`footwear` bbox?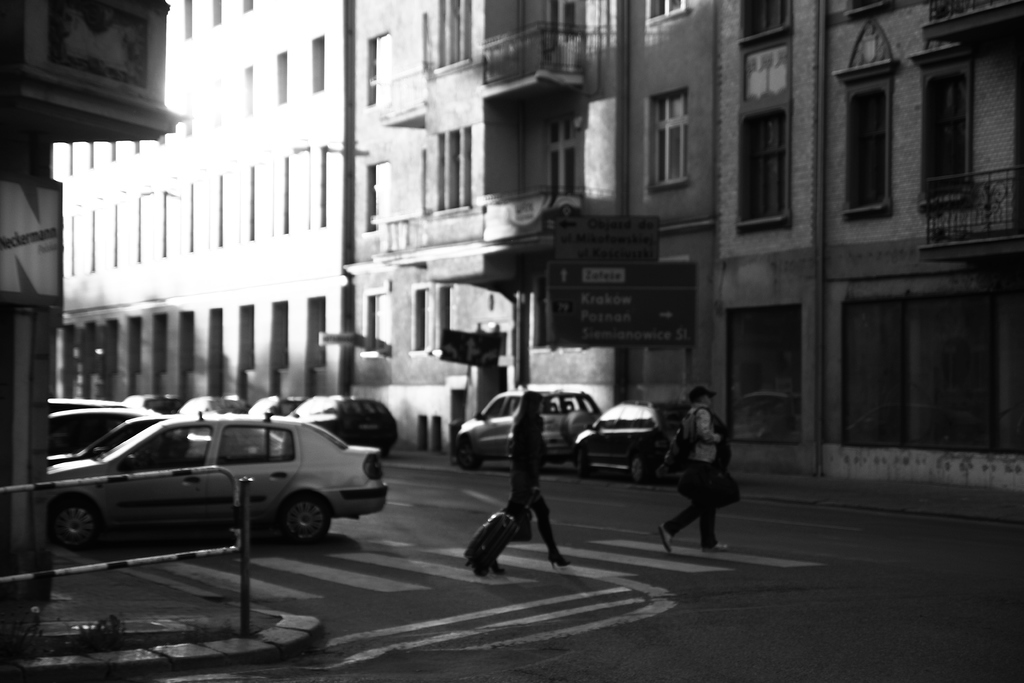
BBox(488, 558, 505, 575)
